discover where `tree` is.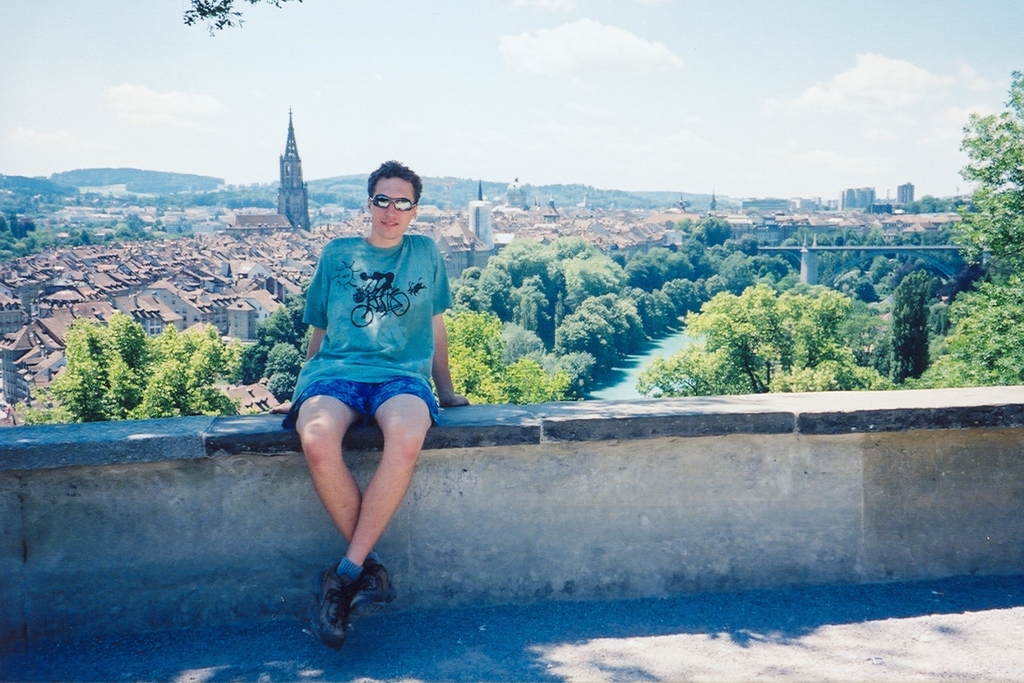
Discovered at [21,313,236,416].
